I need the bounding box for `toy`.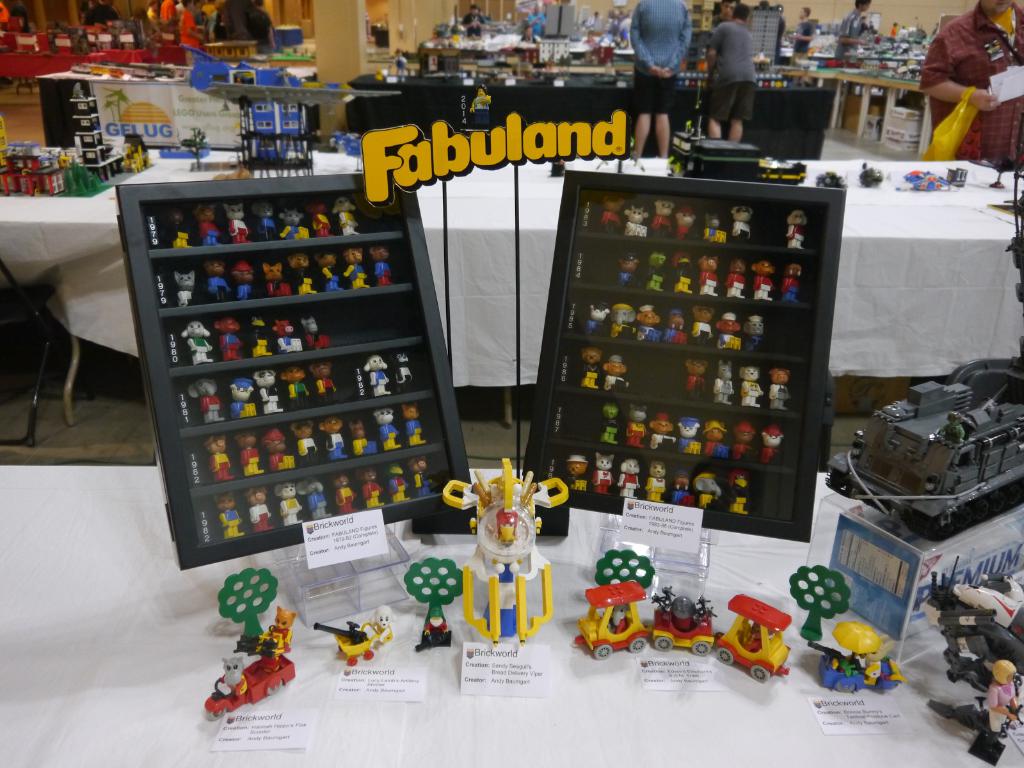
Here it is: left=205, top=435, right=234, bottom=483.
